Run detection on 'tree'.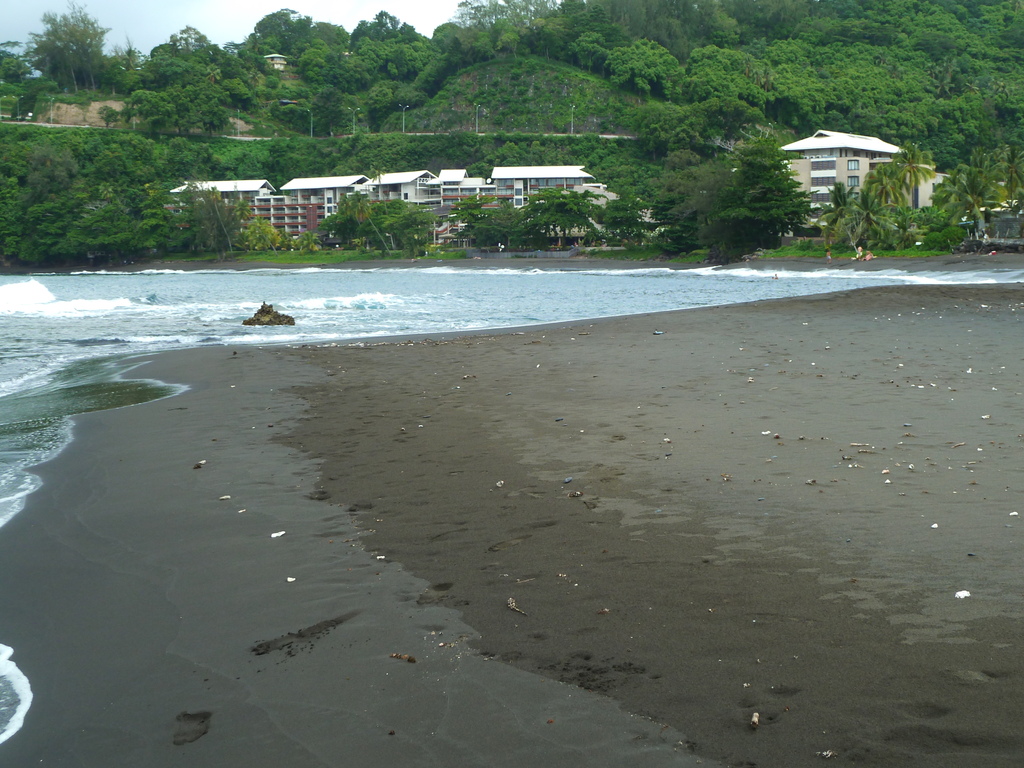
Result: <region>430, 24, 467, 77</region>.
